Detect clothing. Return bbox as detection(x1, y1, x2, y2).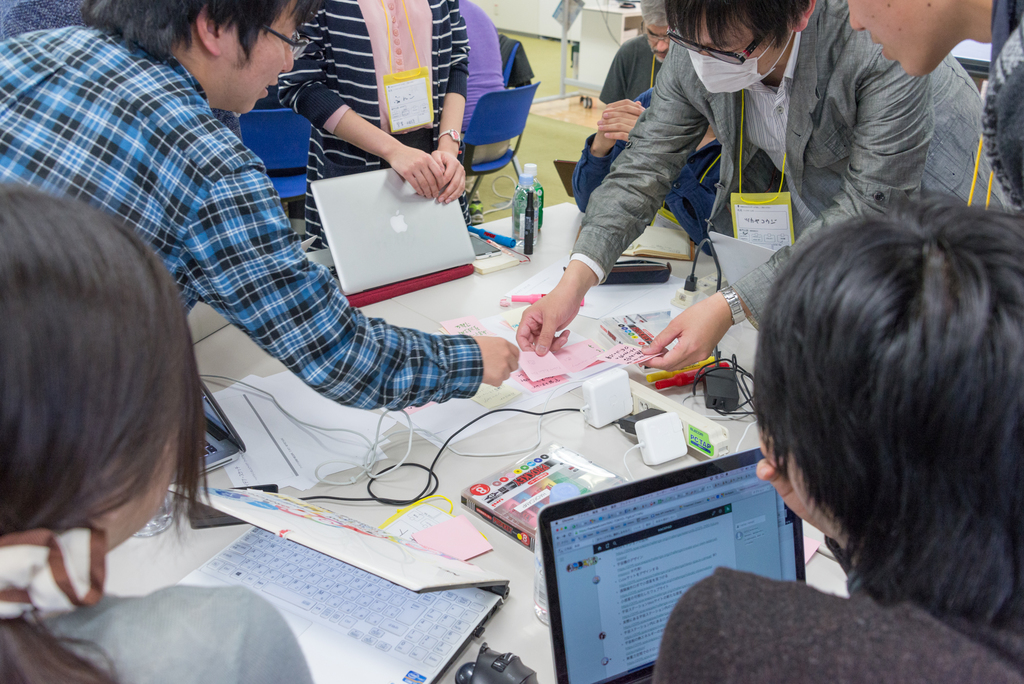
detection(20, 586, 310, 683).
